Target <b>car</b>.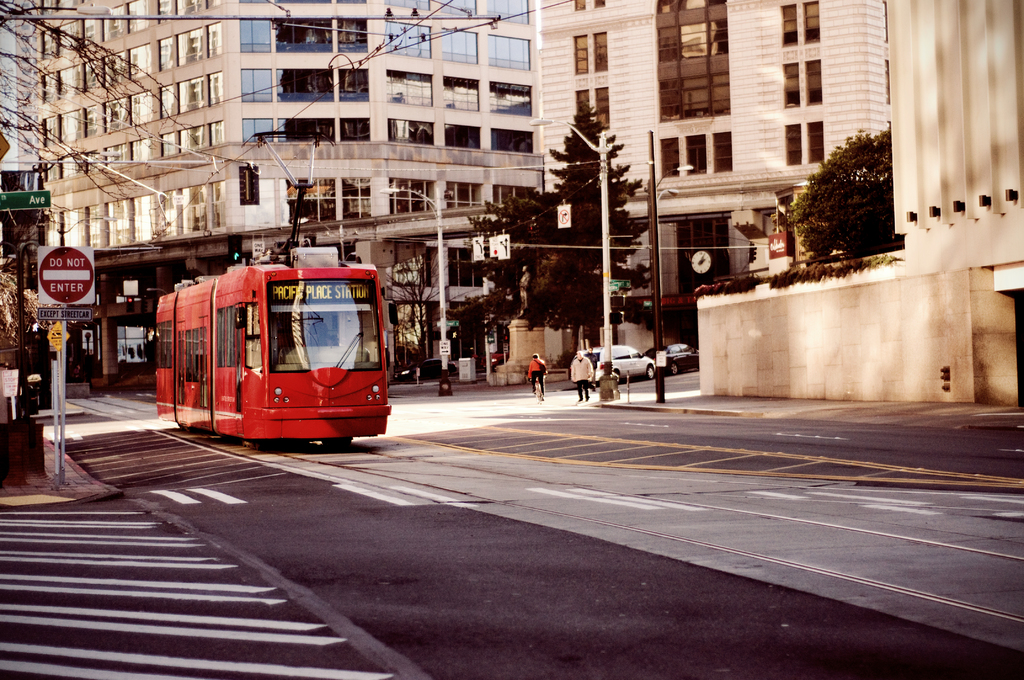
Target region: 570 343 657 382.
